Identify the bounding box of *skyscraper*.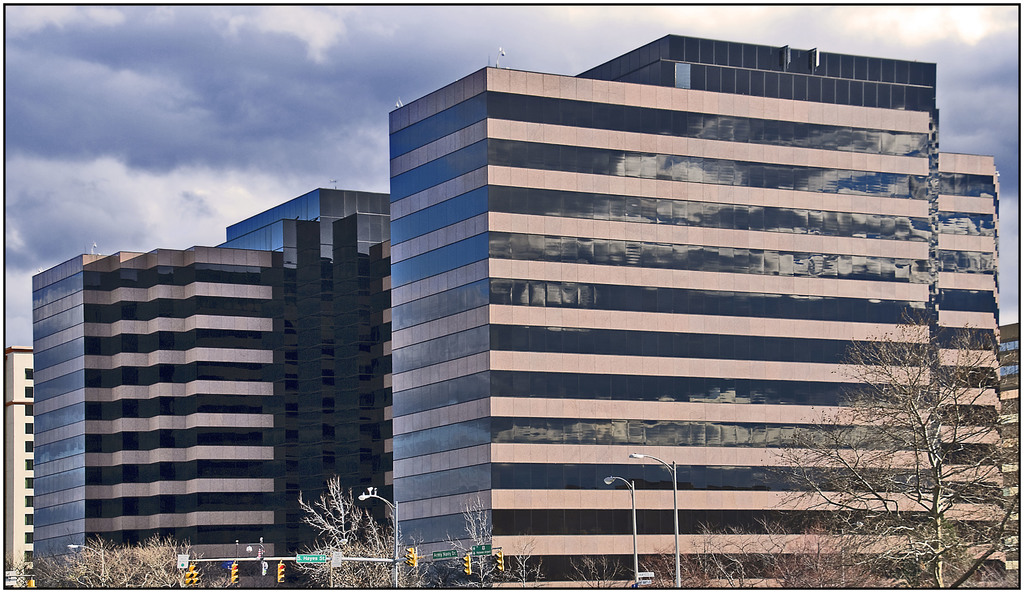
bbox=(18, 187, 387, 592).
